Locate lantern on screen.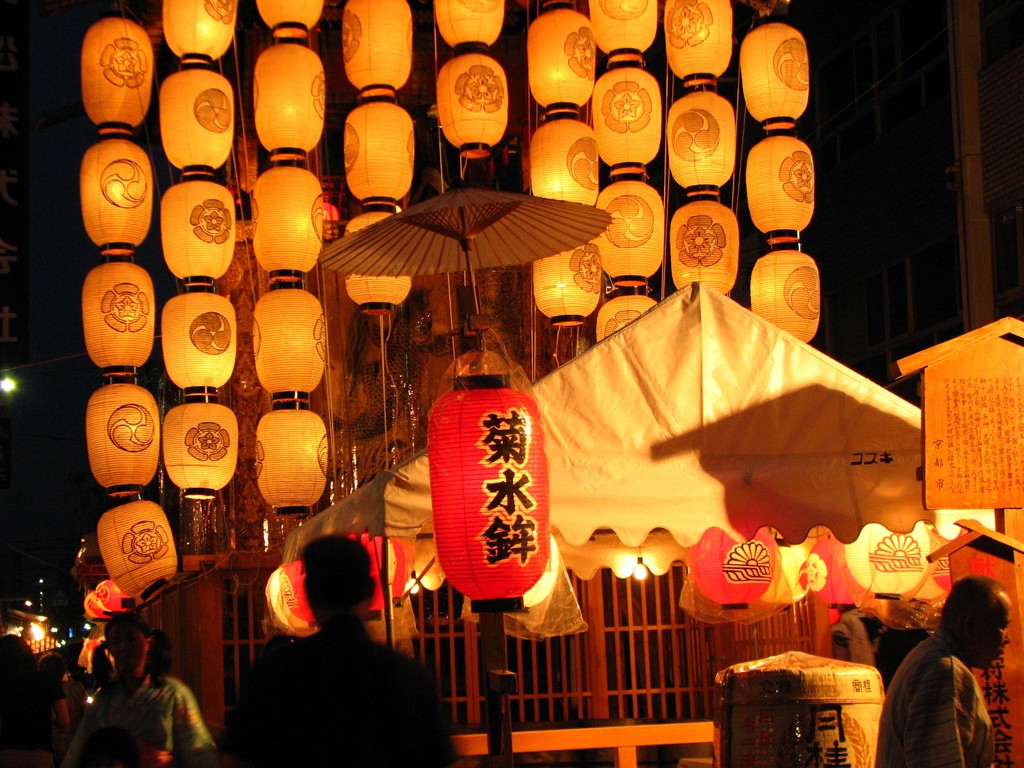
On screen at x1=349, y1=207, x2=420, y2=316.
